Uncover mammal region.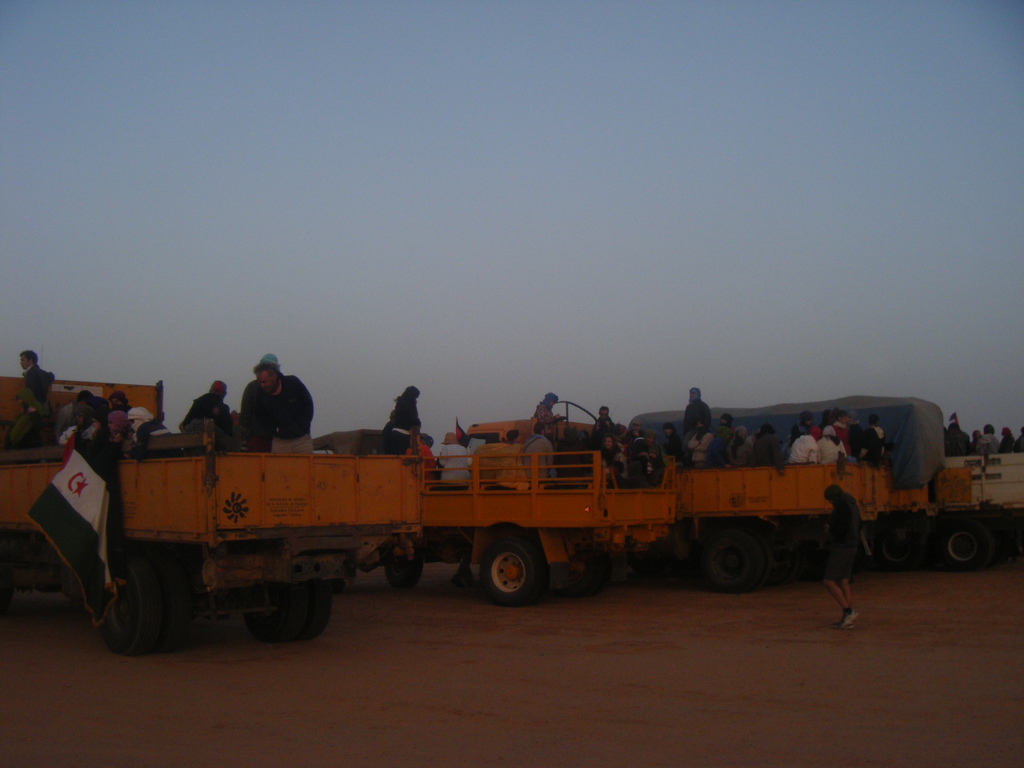
Uncovered: left=181, top=379, right=232, bottom=433.
